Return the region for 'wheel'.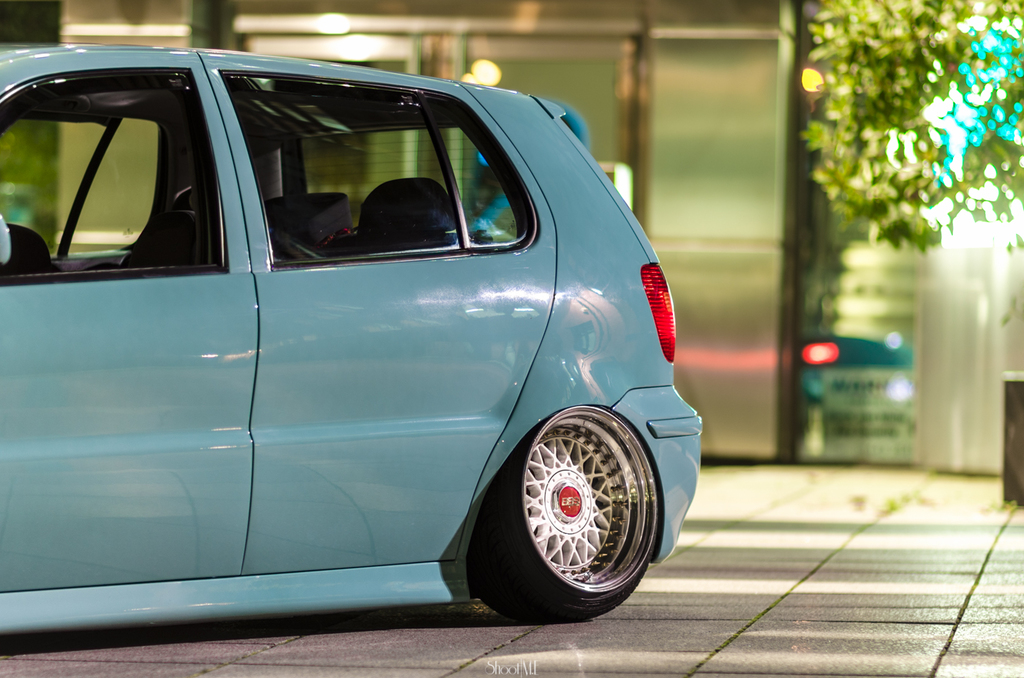
bbox=[464, 401, 665, 625].
